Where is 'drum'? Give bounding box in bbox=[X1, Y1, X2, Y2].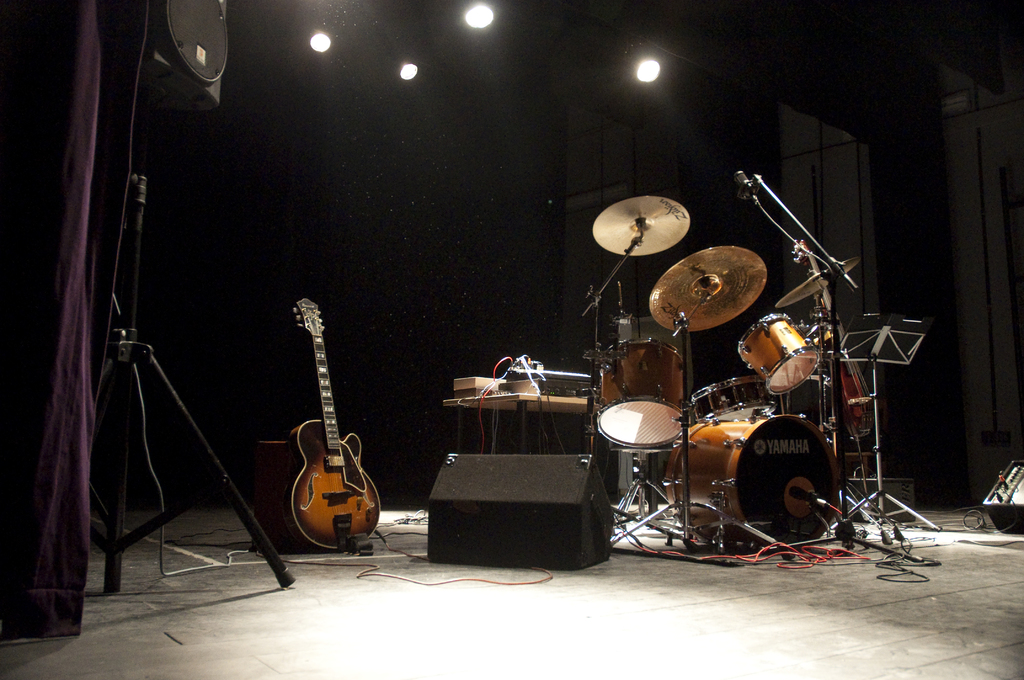
bbox=[693, 376, 778, 419].
